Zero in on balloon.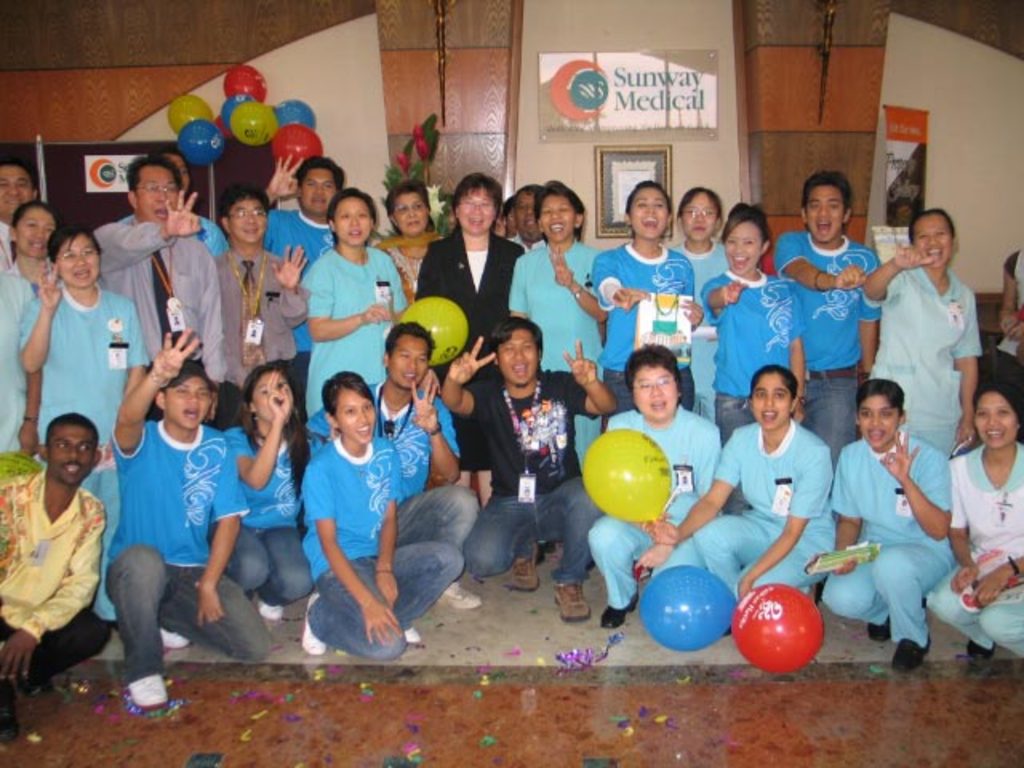
Zeroed in: <box>219,88,259,125</box>.
